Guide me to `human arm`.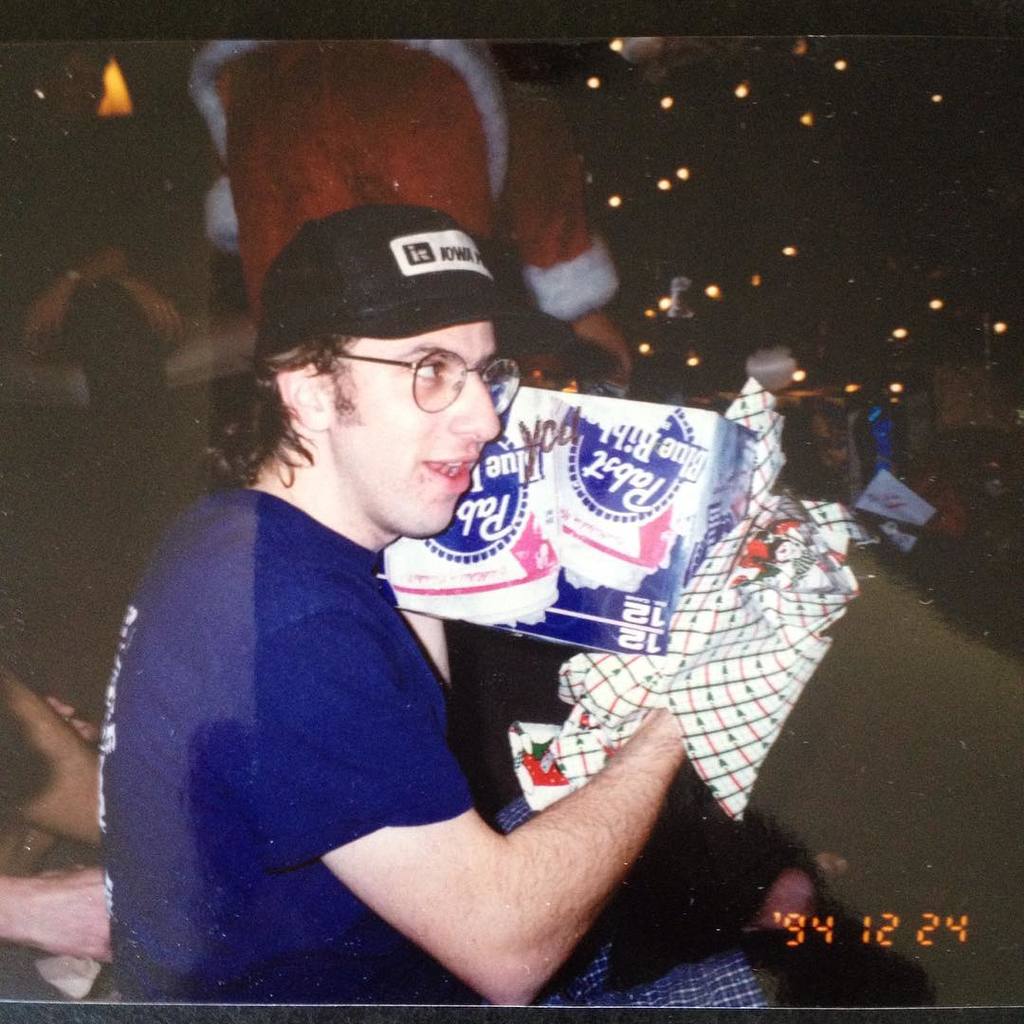
Guidance: 494/78/635/389.
